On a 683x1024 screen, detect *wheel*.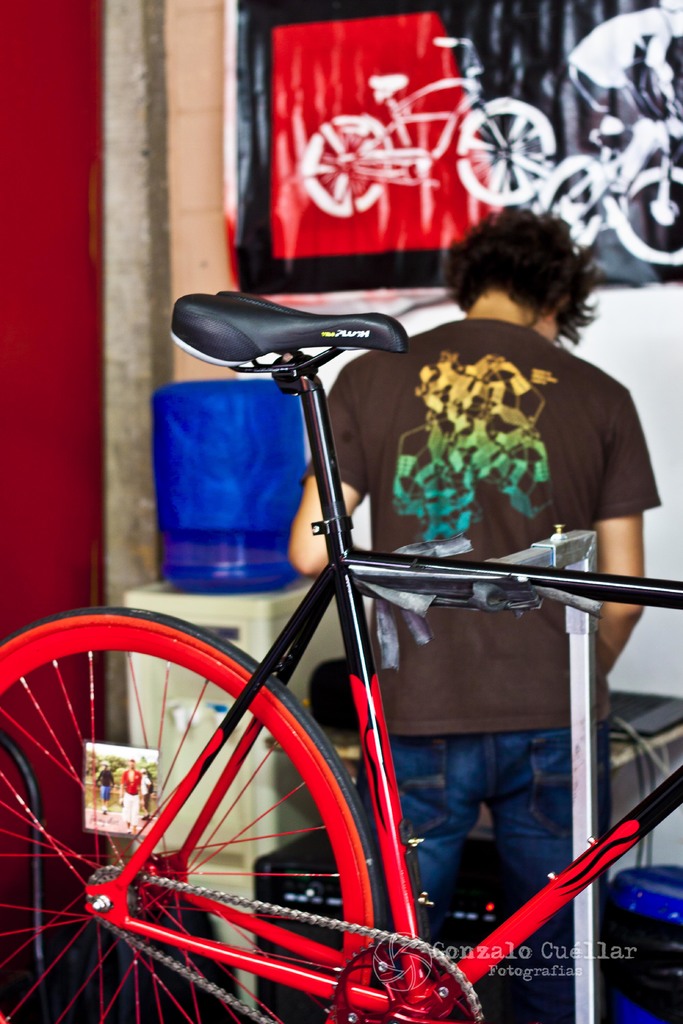
(left=302, top=118, right=398, bottom=213).
